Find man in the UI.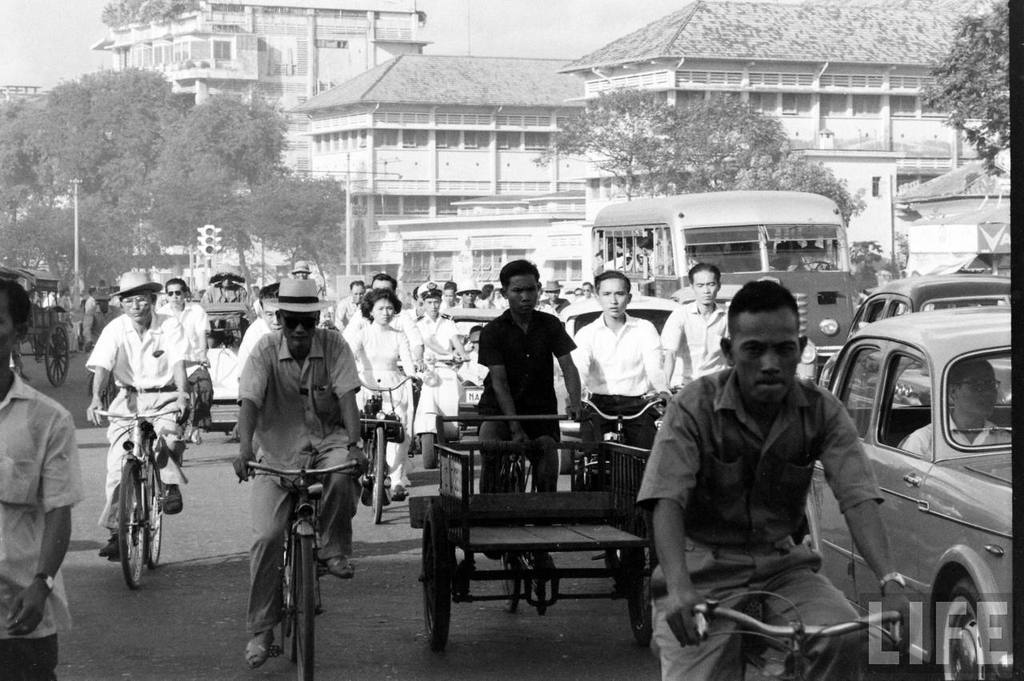
UI element at 442,282,464,314.
